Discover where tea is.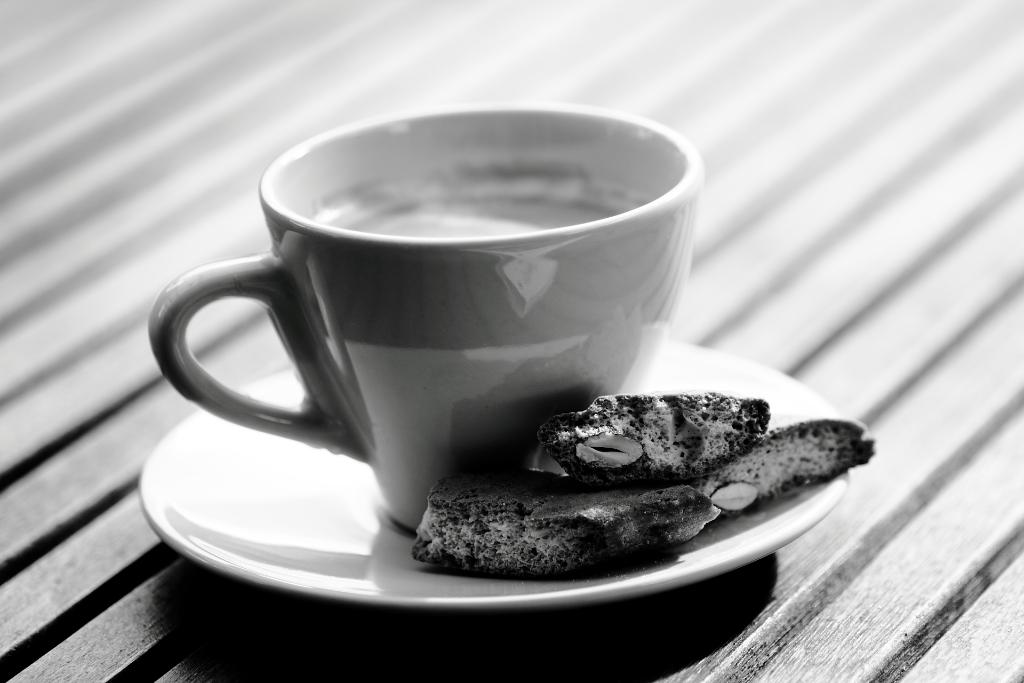
Discovered at x1=323 y1=160 x2=653 y2=239.
